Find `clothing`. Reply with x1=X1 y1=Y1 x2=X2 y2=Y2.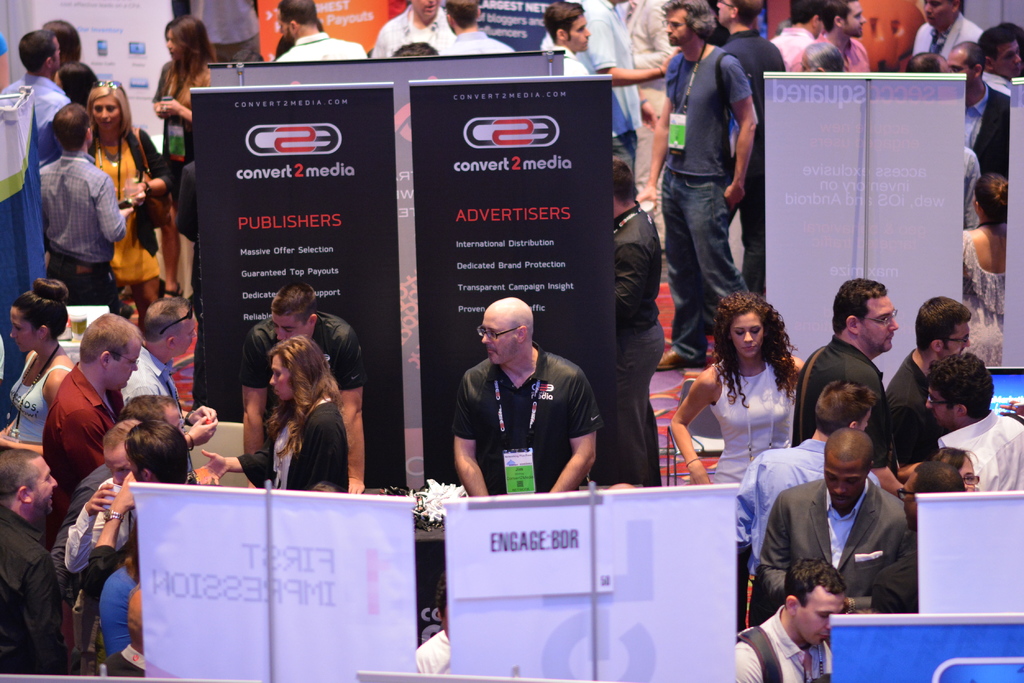
x1=275 y1=33 x2=365 y2=63.
